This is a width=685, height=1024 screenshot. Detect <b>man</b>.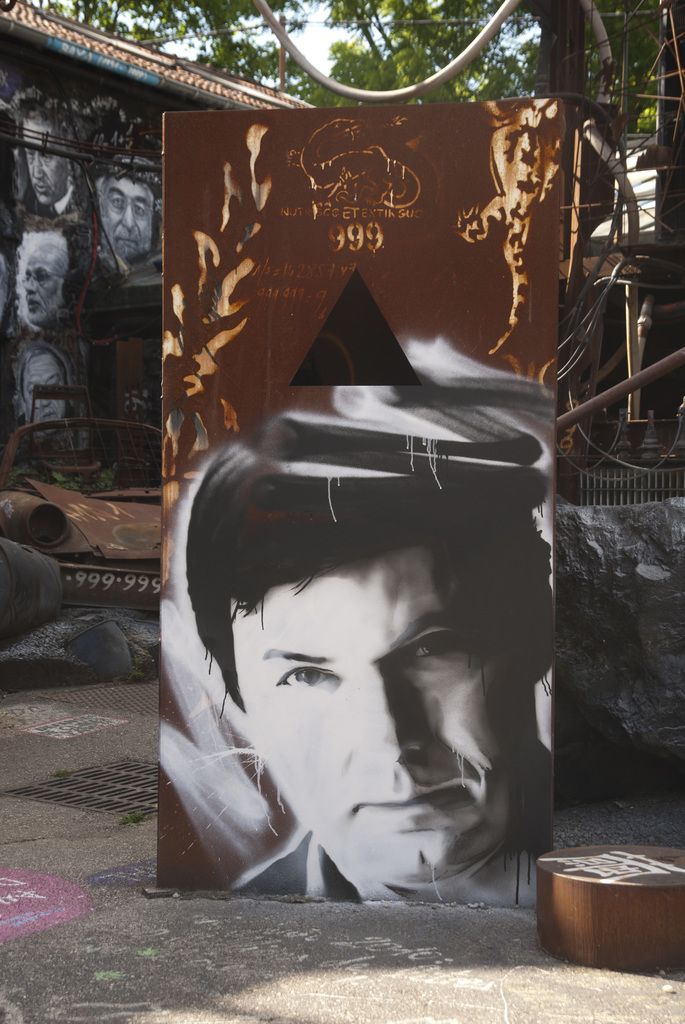
[20,232,74,340].
